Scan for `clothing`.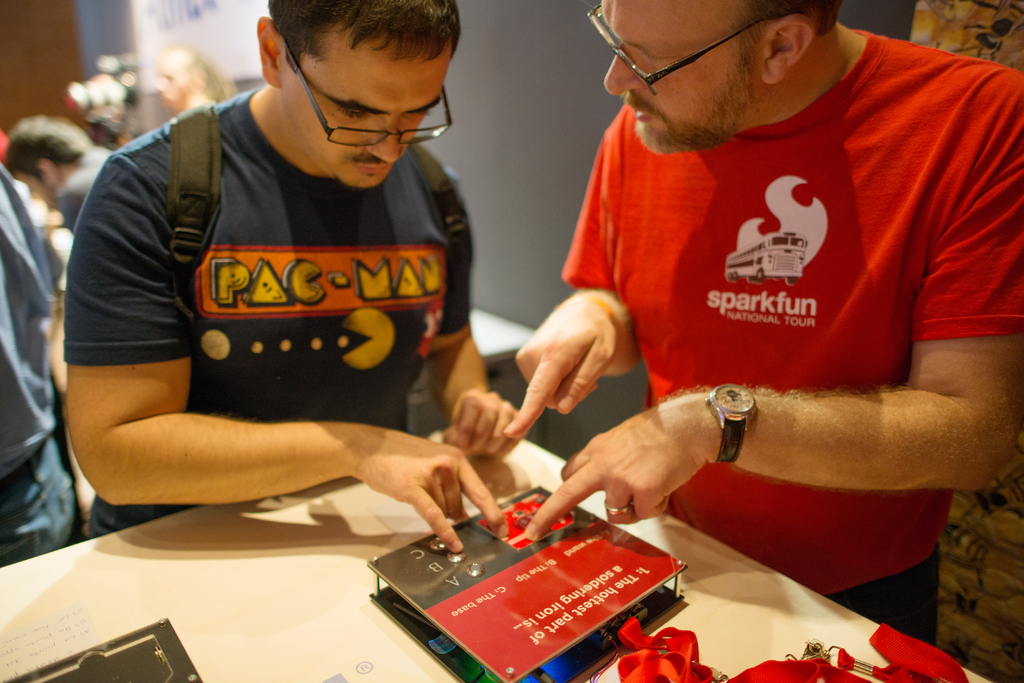
Scan result: (left=48, top=138, right=122, bottom=227).
